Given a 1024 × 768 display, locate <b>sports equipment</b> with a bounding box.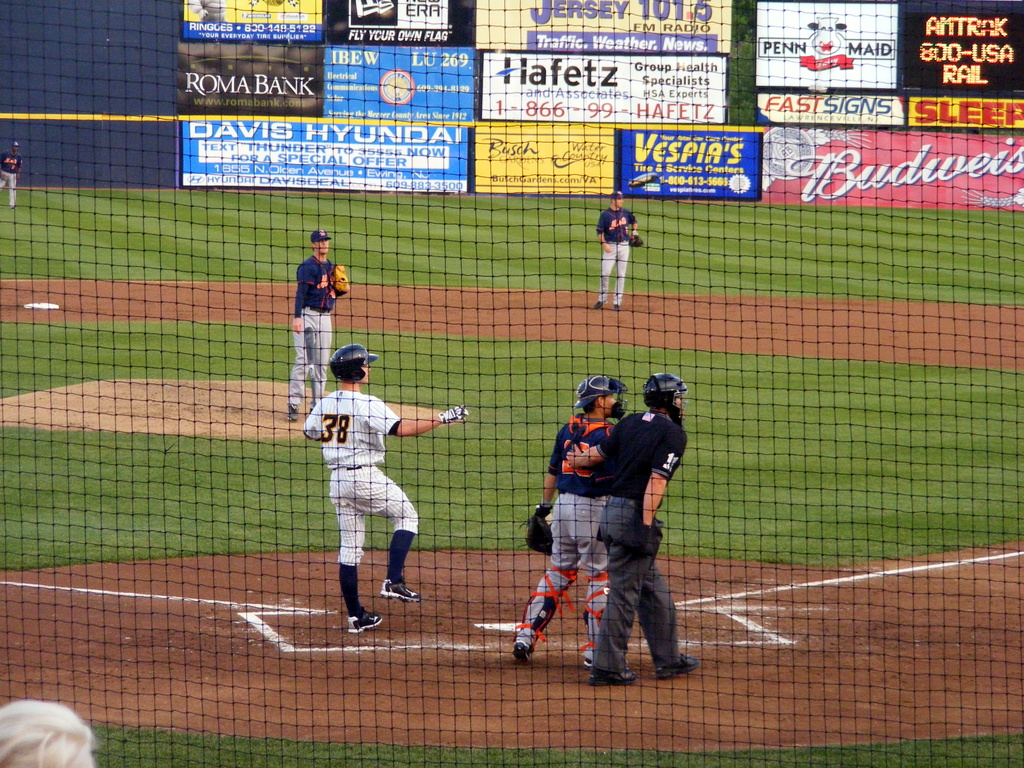
Located: {"x1": 379, "y1": 578, "x2": 419, "y2": 602}.
